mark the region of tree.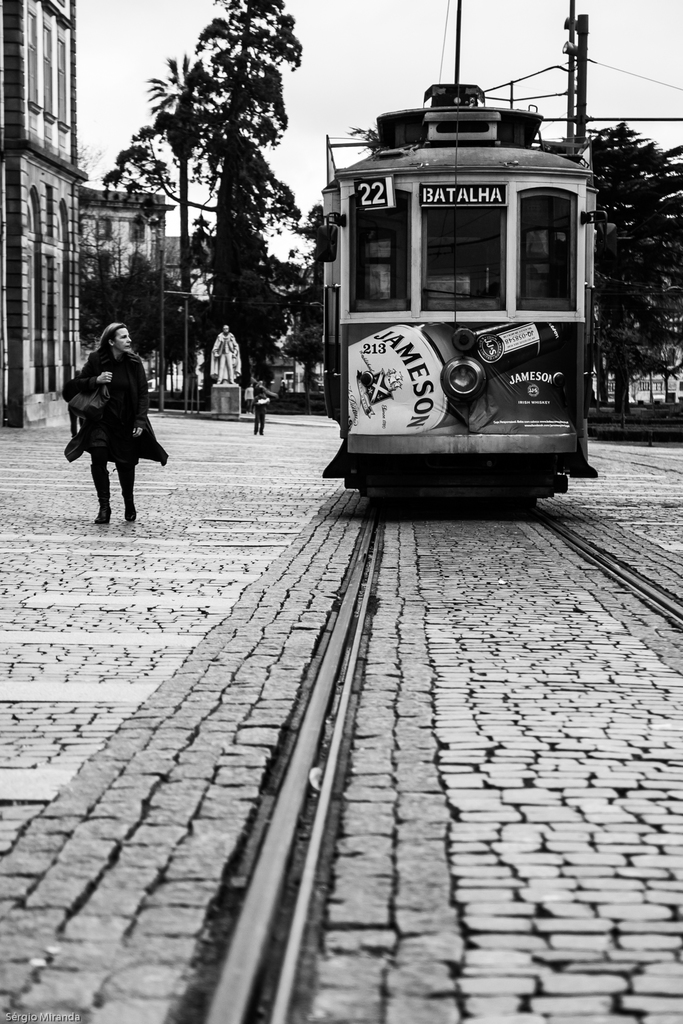
Region: 583 120 680 414.
